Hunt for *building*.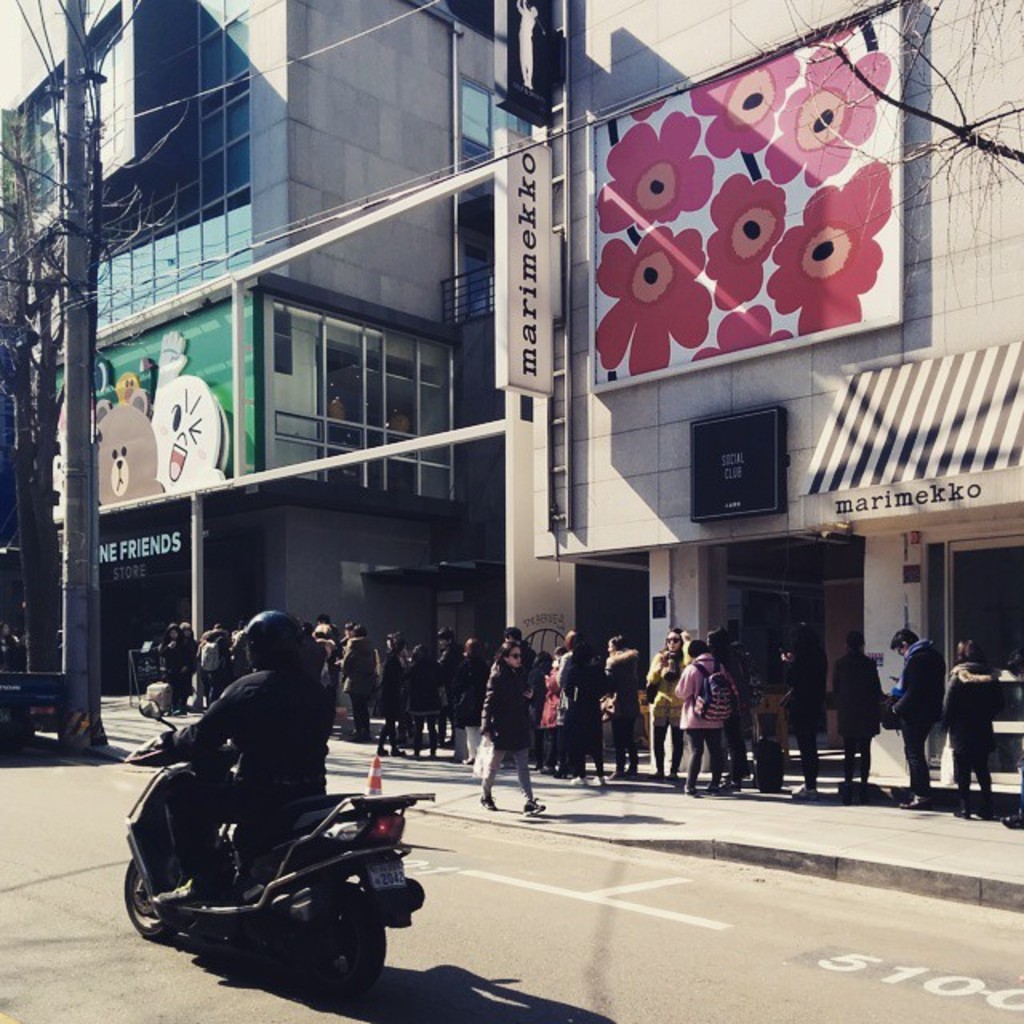
Hunted down at (398, 10, 981, 680).
